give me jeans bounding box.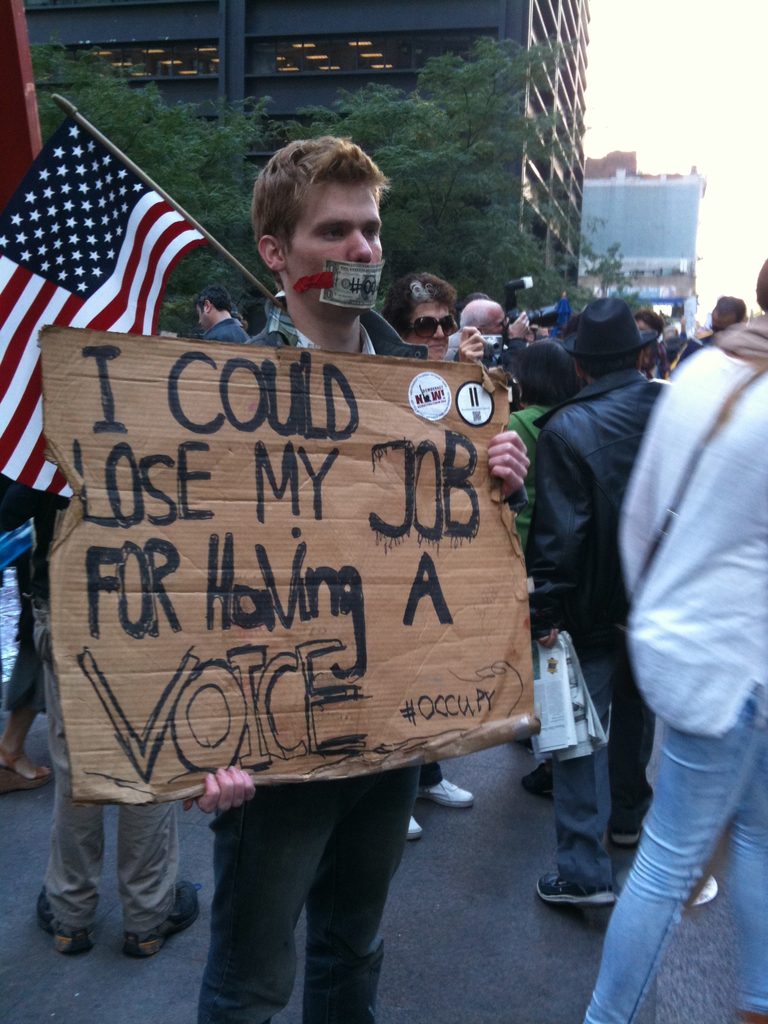
553:643:637:884.
